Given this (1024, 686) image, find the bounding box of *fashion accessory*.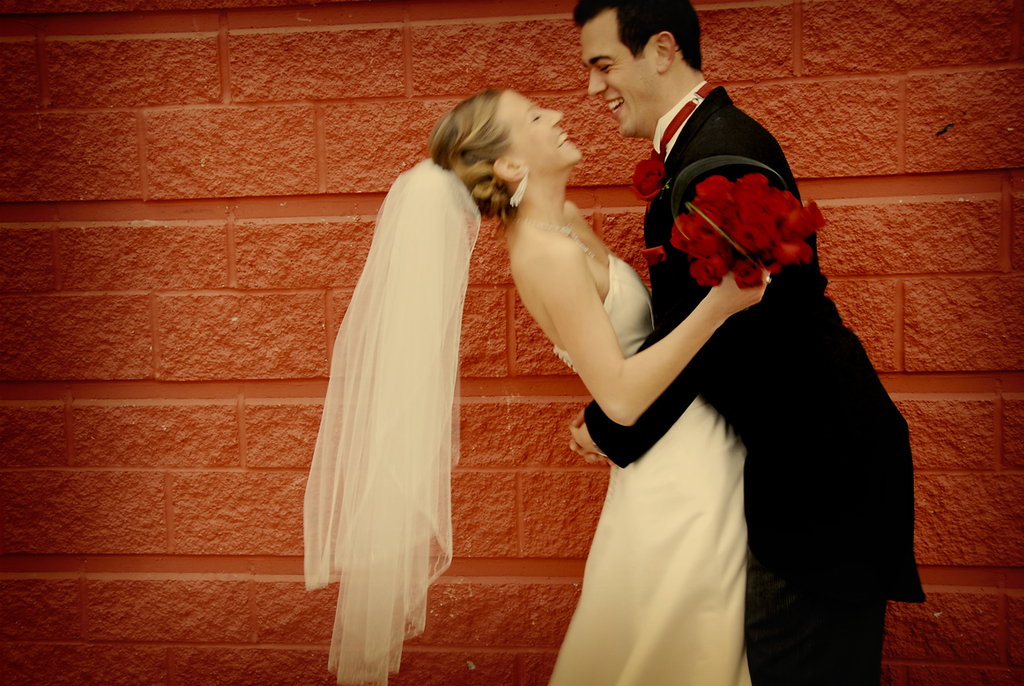
bbox=[508, 164, 531, 208].
